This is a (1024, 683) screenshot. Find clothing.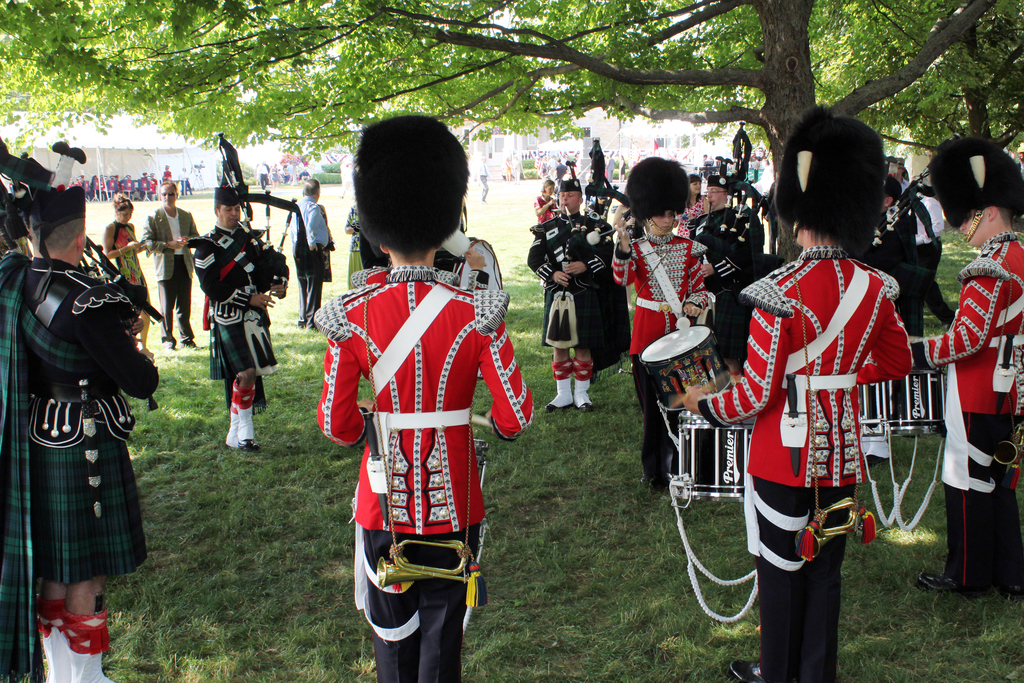
Bounding box: Rect(114, 226, 160, 320).
